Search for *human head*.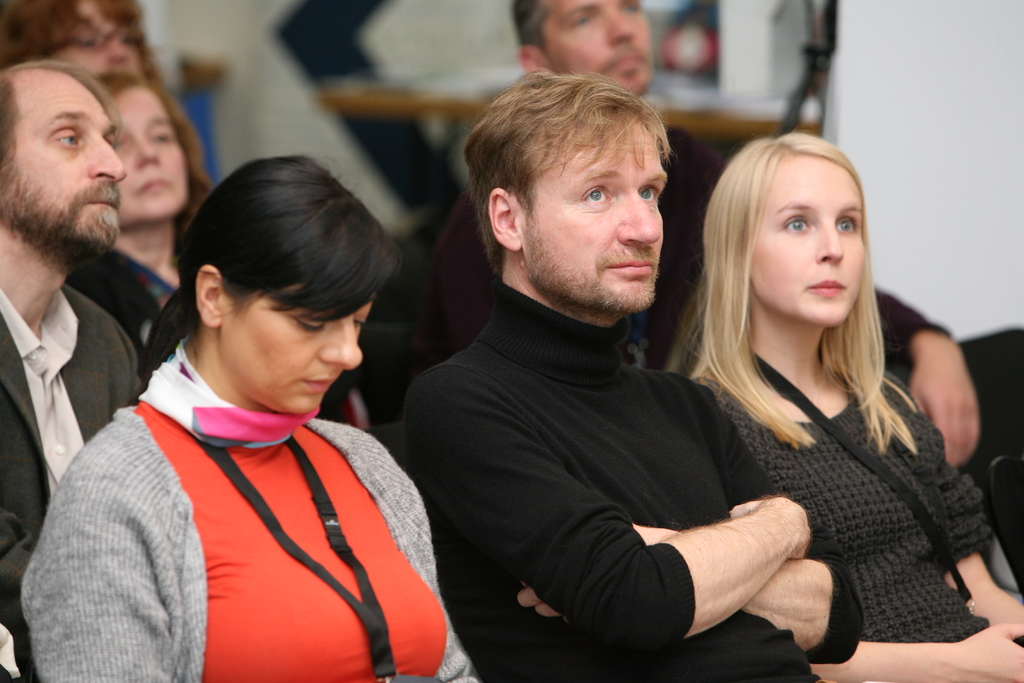
Found at [121, 76, 191, 234].
